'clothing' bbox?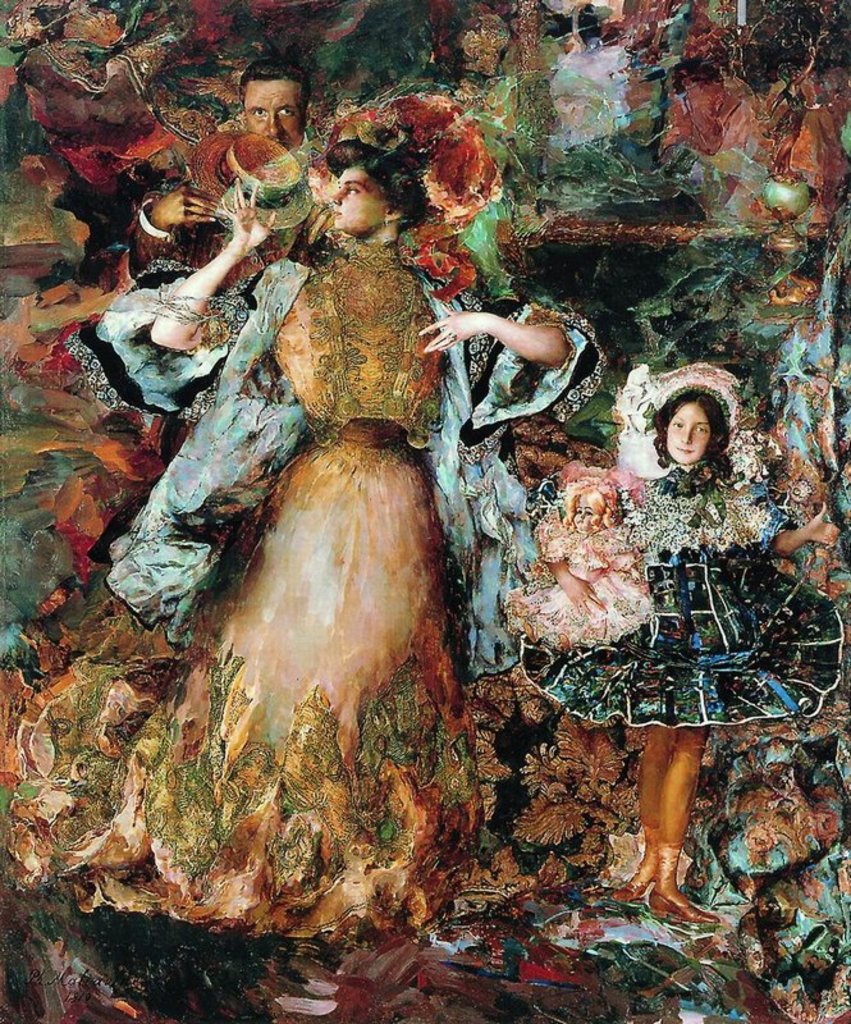
bbox=(128, 191, 346, 285)
